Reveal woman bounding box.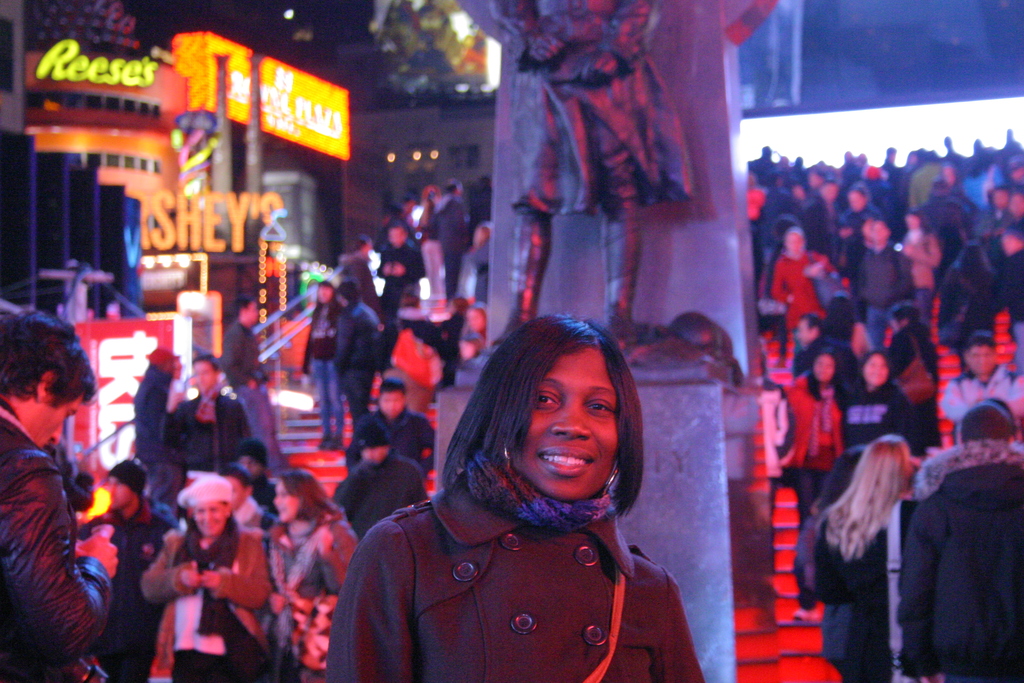
Revealed: box=[296, 281, 353, 454].
